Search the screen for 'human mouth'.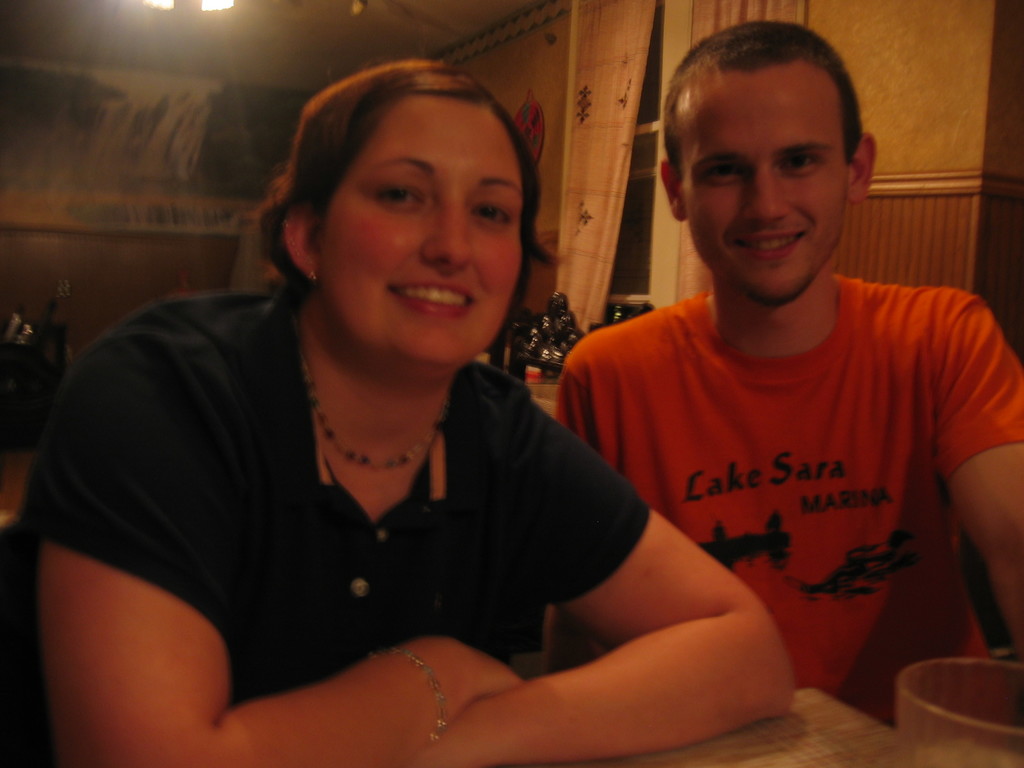
Found at {"x1": 734, "y1": 225, "x2": 806, "y2": 260}.
